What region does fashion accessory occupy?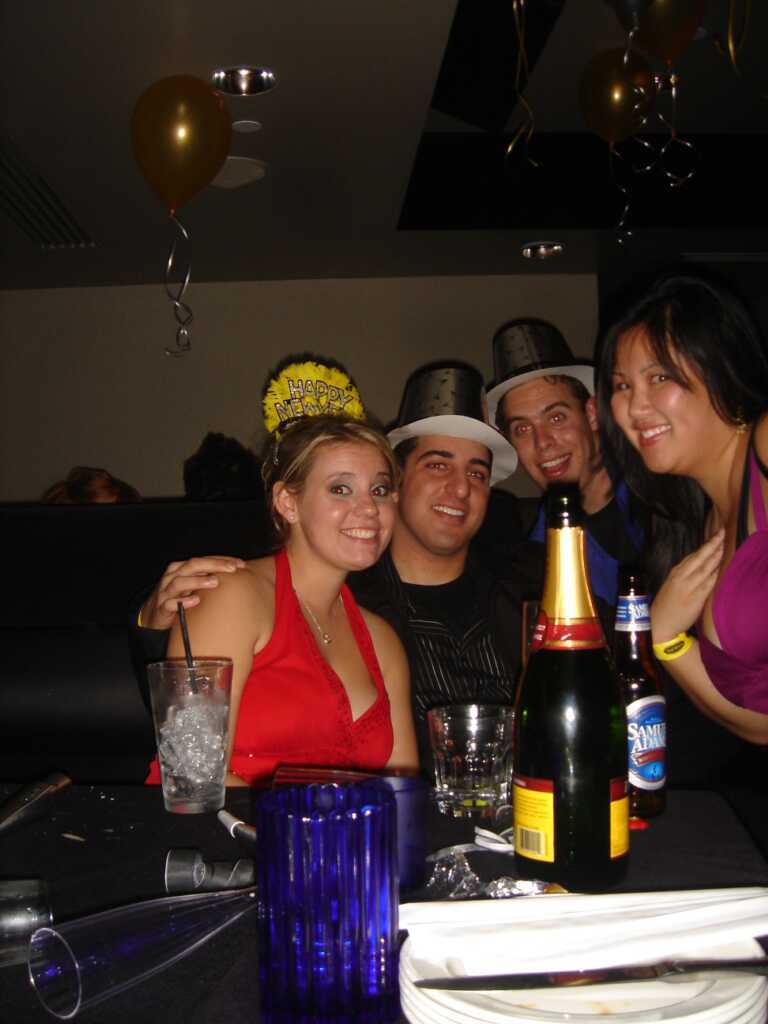
{"left": 383, "top": 363, "right": 520, "bottom": 491}.
